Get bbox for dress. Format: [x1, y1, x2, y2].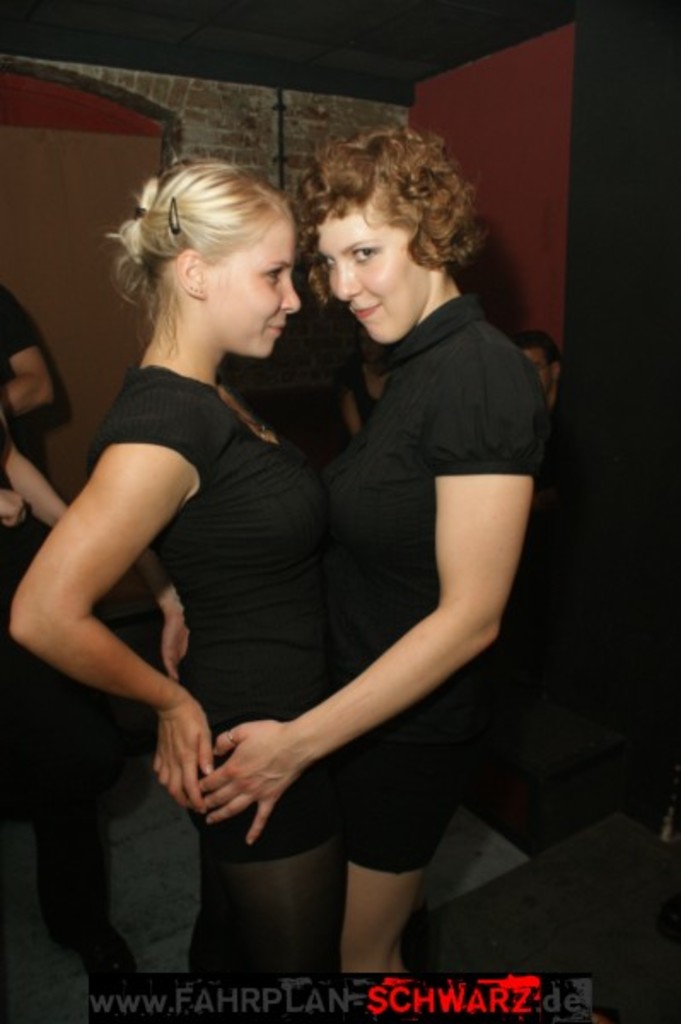
[96, 358, 336, 867].
